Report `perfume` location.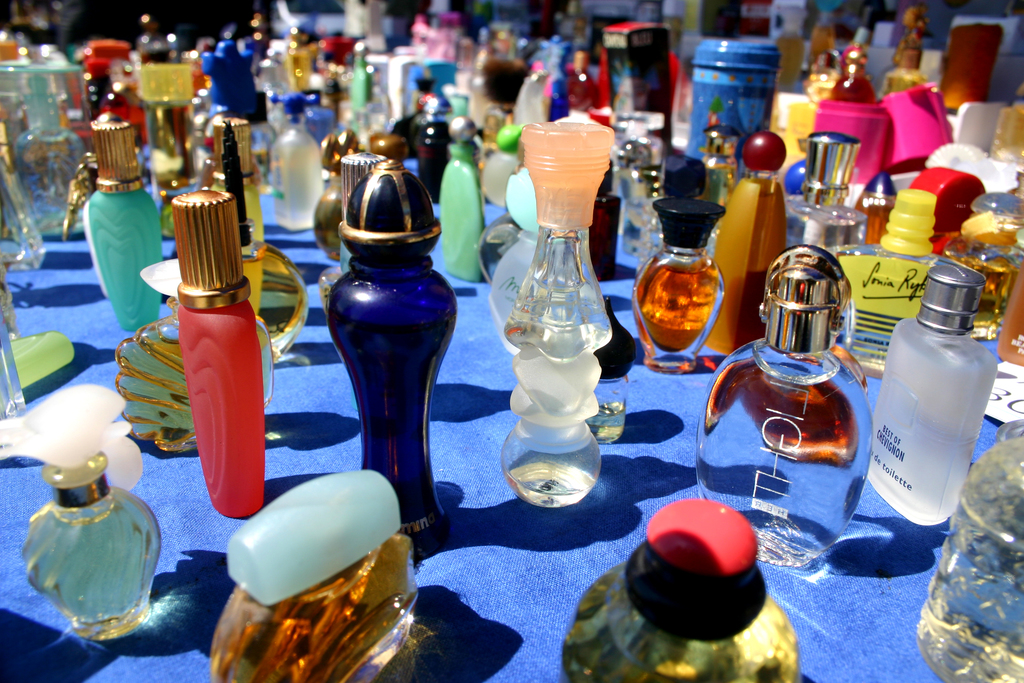
Report: box=[207, 472, 422, 682].
